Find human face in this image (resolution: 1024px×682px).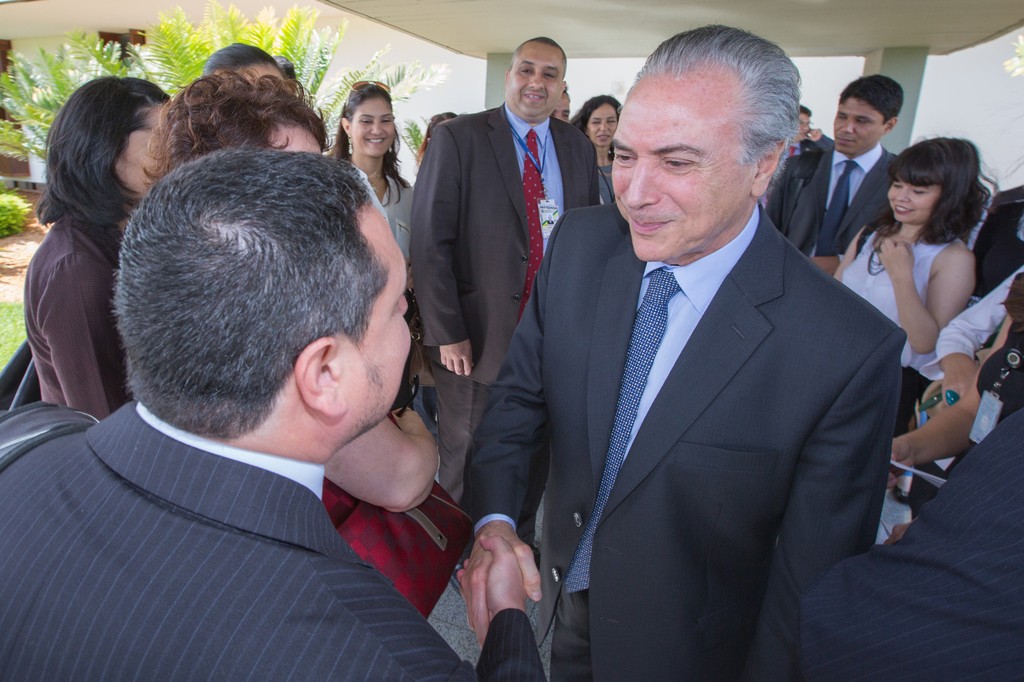
box(834, 94, 888, 153).
